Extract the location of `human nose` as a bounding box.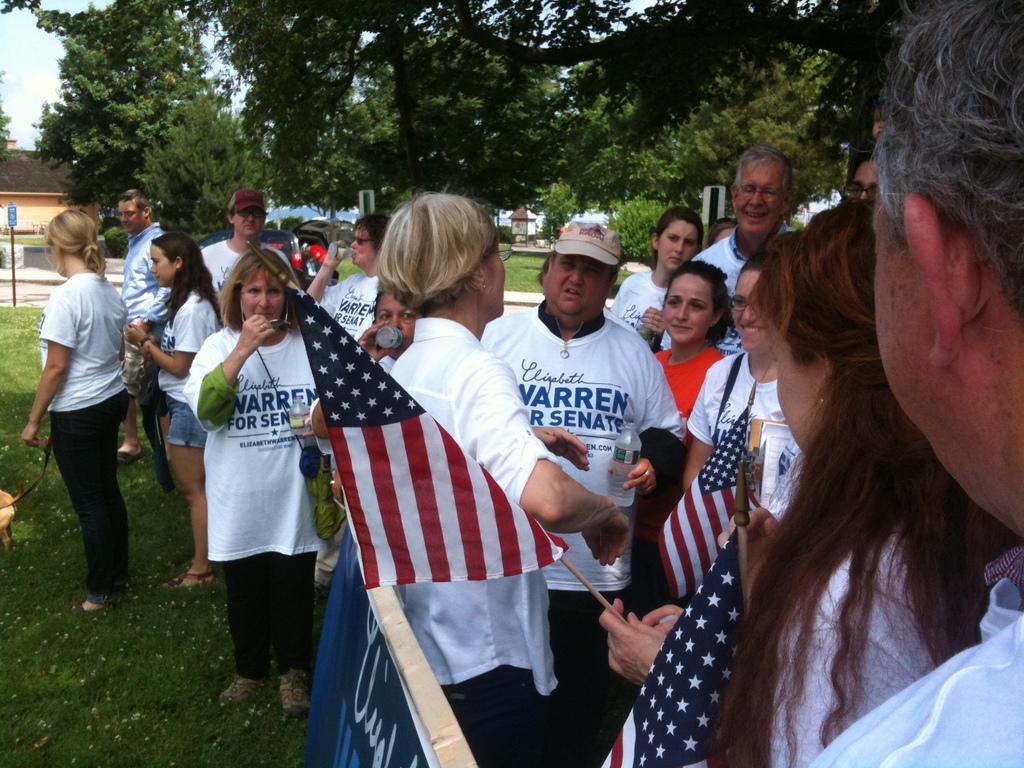
rect(386, 312, 402, 328).
